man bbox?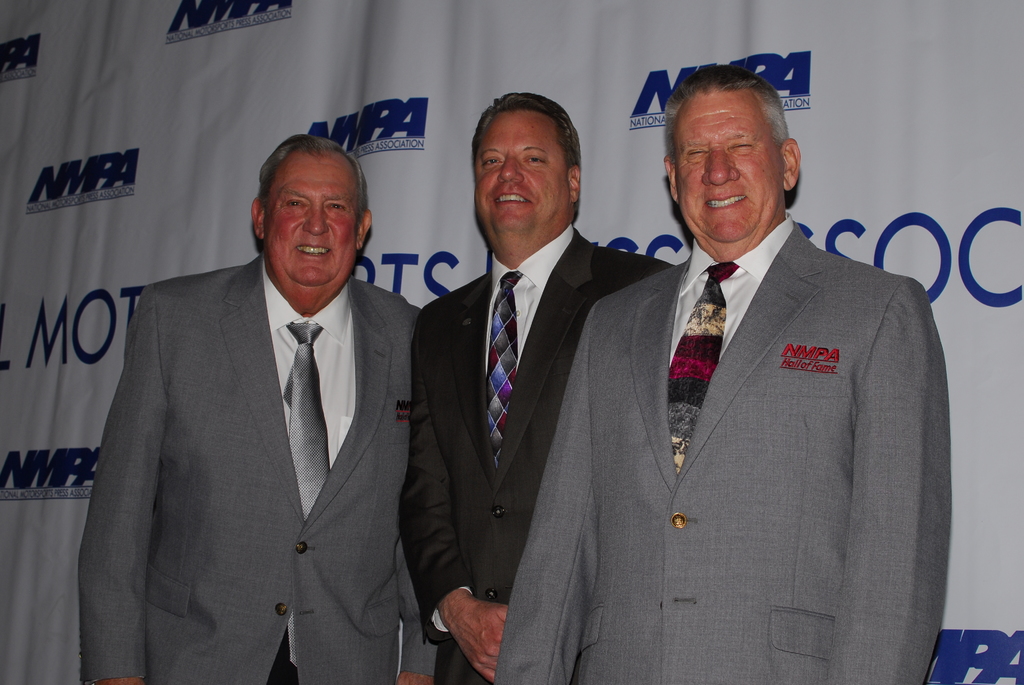
[82,121,435,684]
